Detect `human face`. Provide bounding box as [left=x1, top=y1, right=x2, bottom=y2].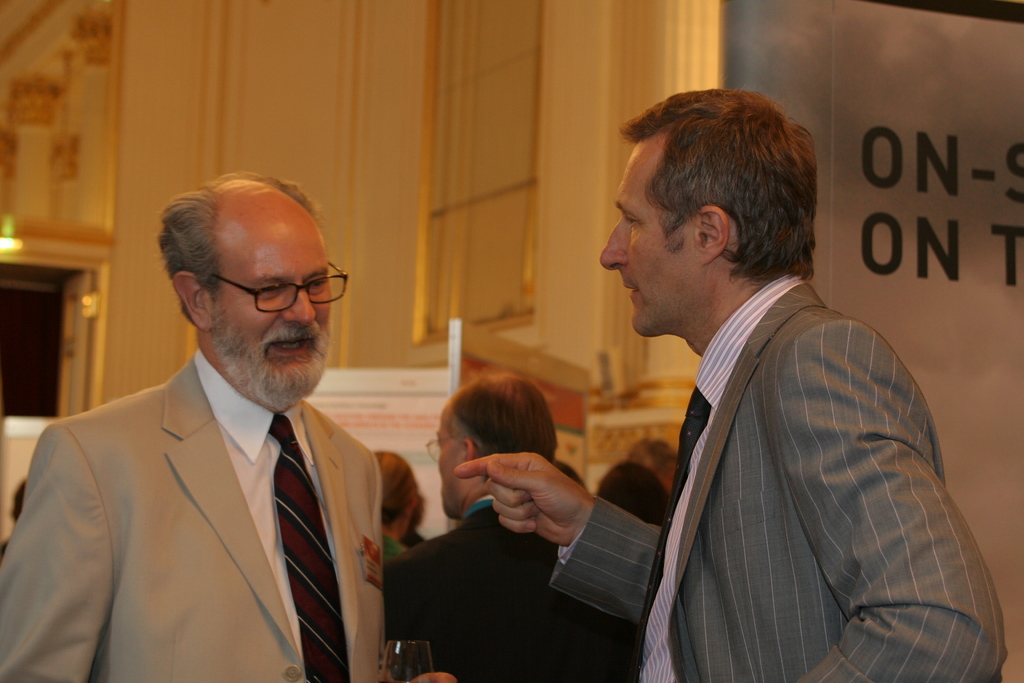
[left=602, top=129, right=713, bottom=334].
